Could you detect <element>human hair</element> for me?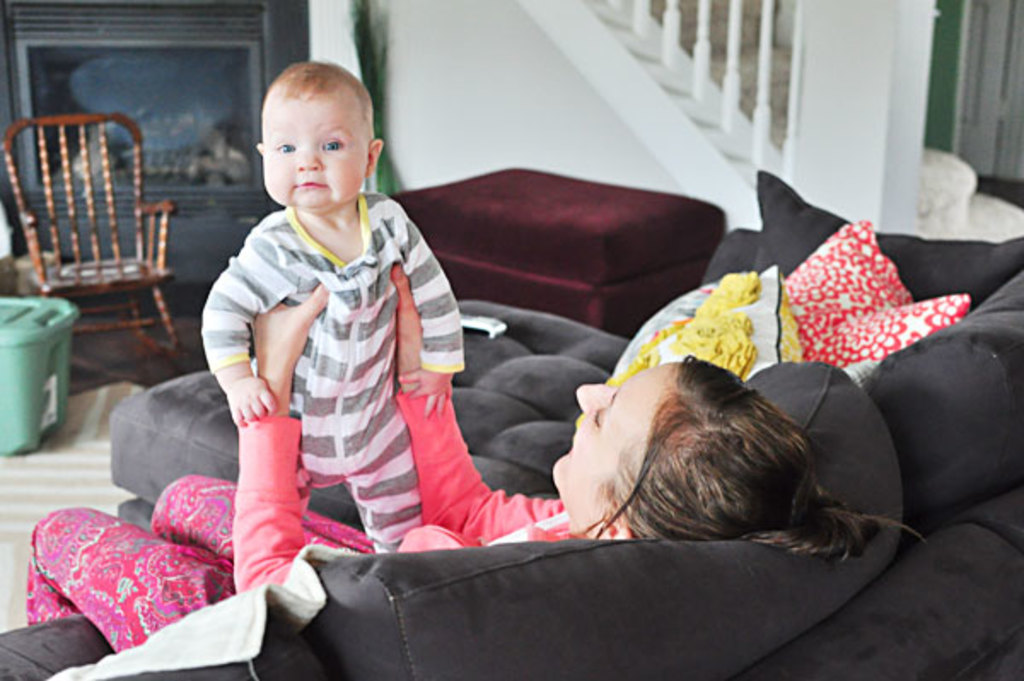
Detection result: l=263, t=60, r=377, b=121.
